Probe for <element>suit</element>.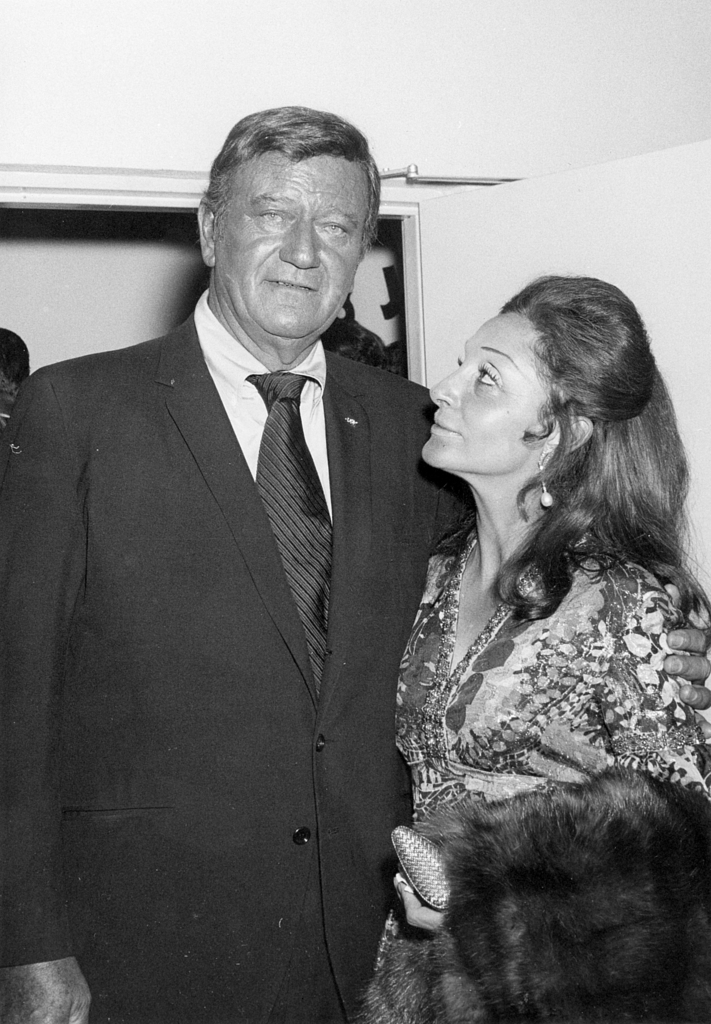
Probe result: [x1=0, y1=295, x2=480, y2=1023].
